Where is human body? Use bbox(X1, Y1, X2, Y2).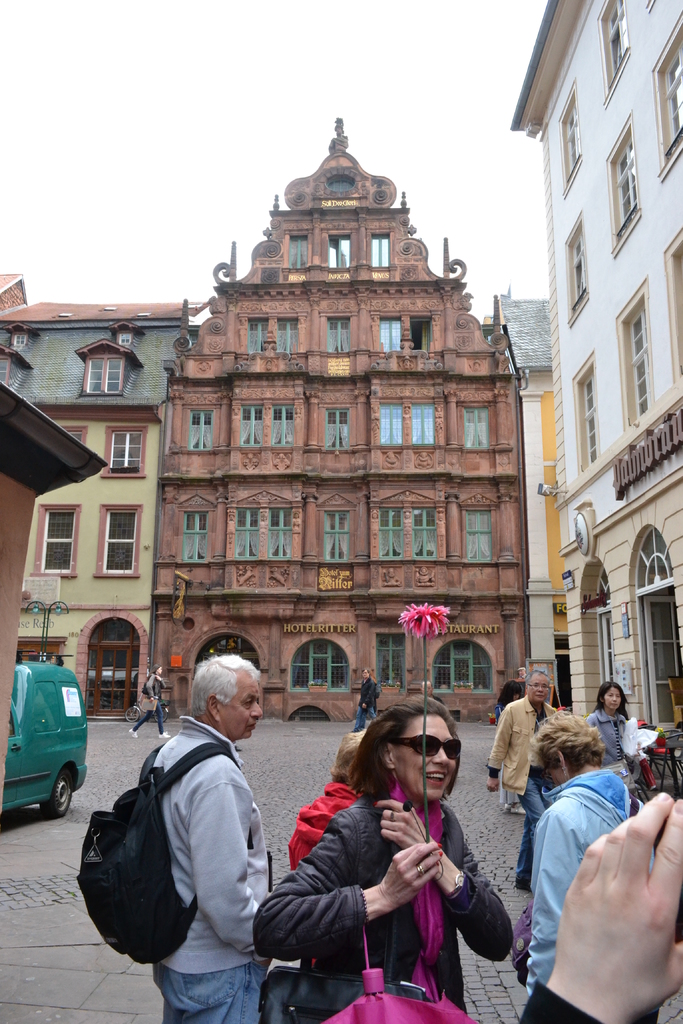
bbox(262, 715, 500, 1008).
